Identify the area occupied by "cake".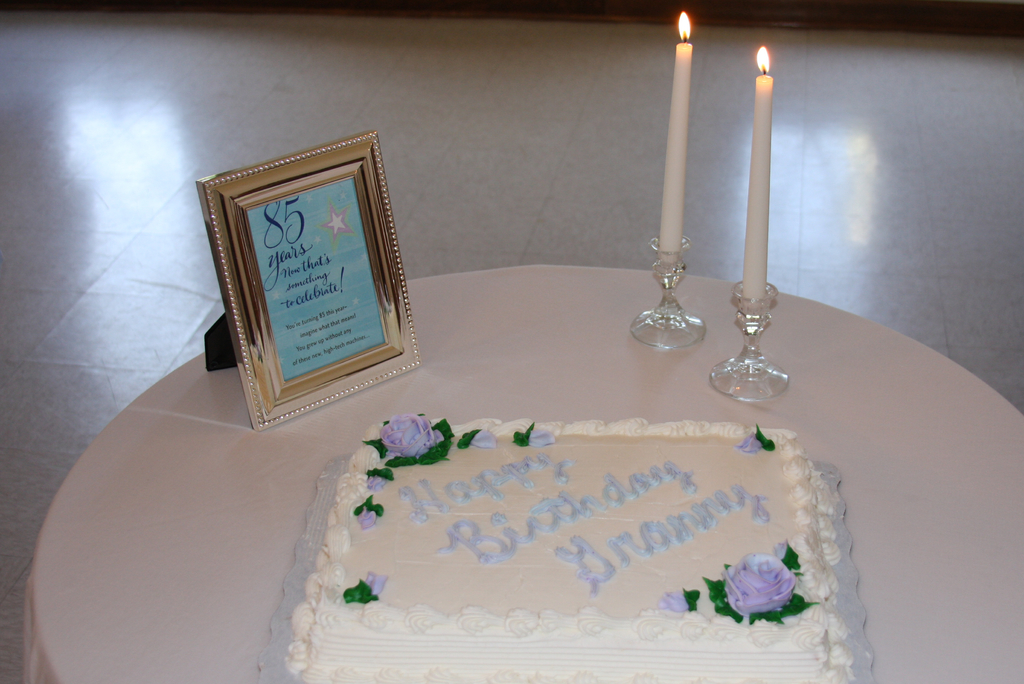
Area: select_region(283, 415, 856, 683).
